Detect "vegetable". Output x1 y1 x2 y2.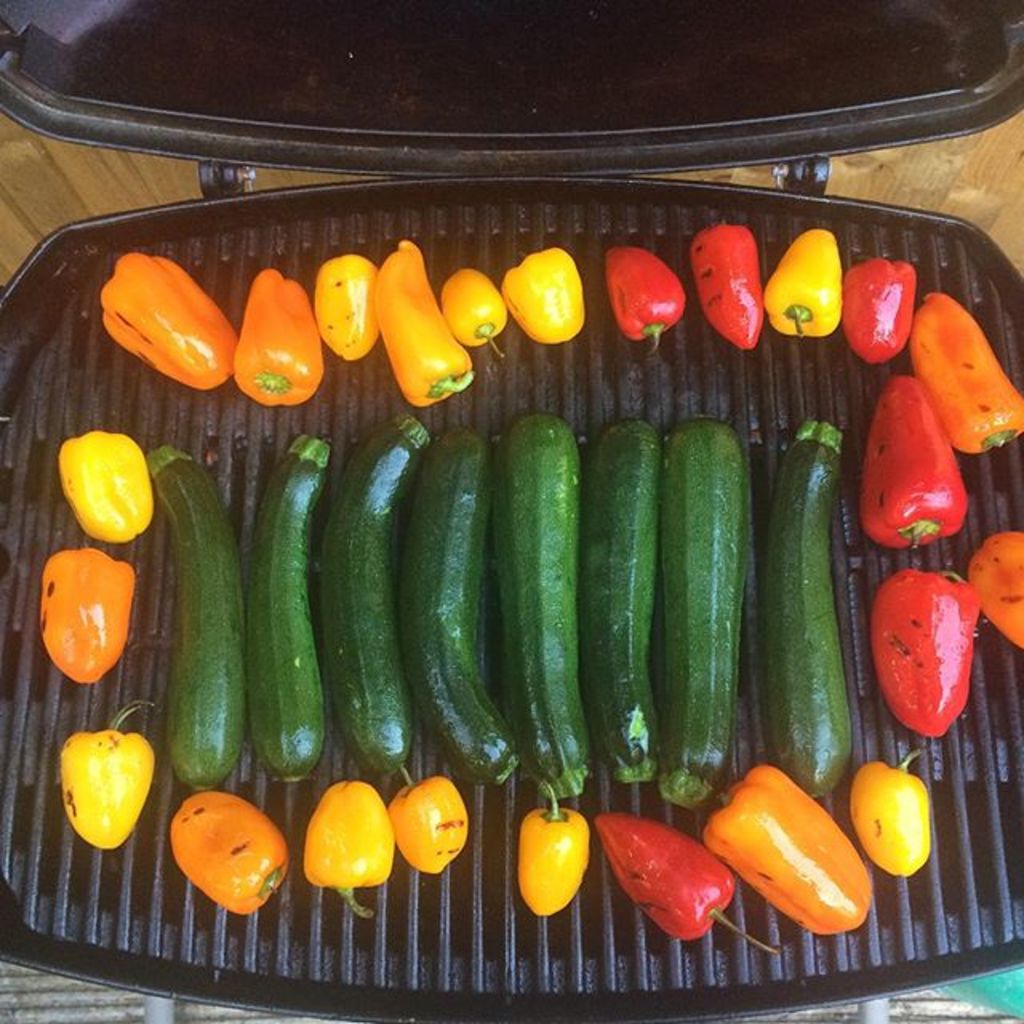
597 816 784 968.
